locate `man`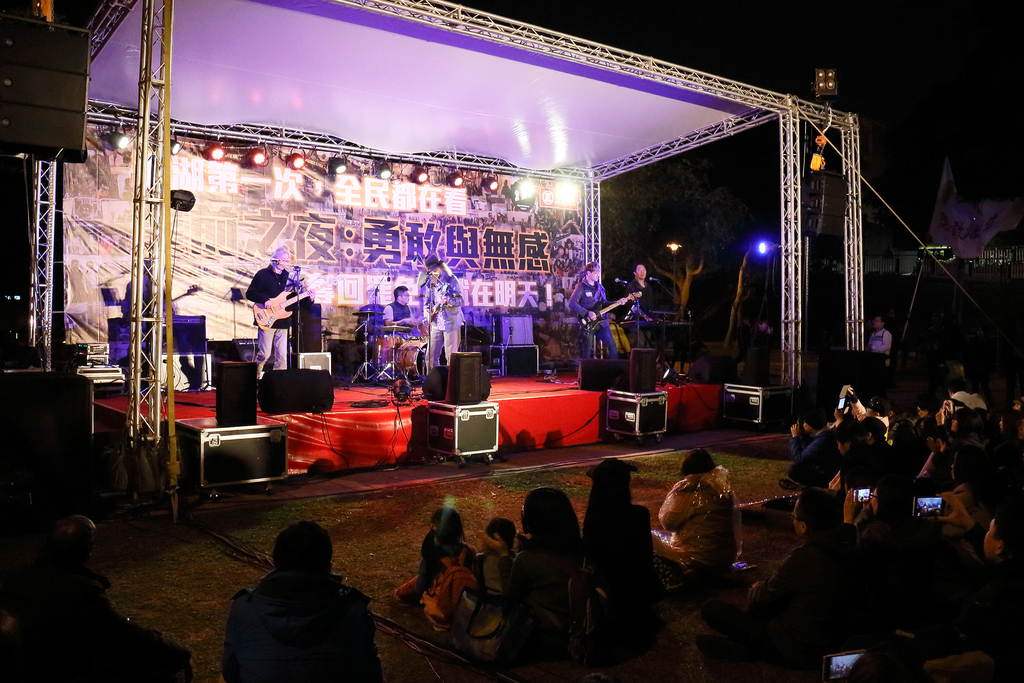
{"left": 380, "top": 284, "right": 417, "bottom": 325}
